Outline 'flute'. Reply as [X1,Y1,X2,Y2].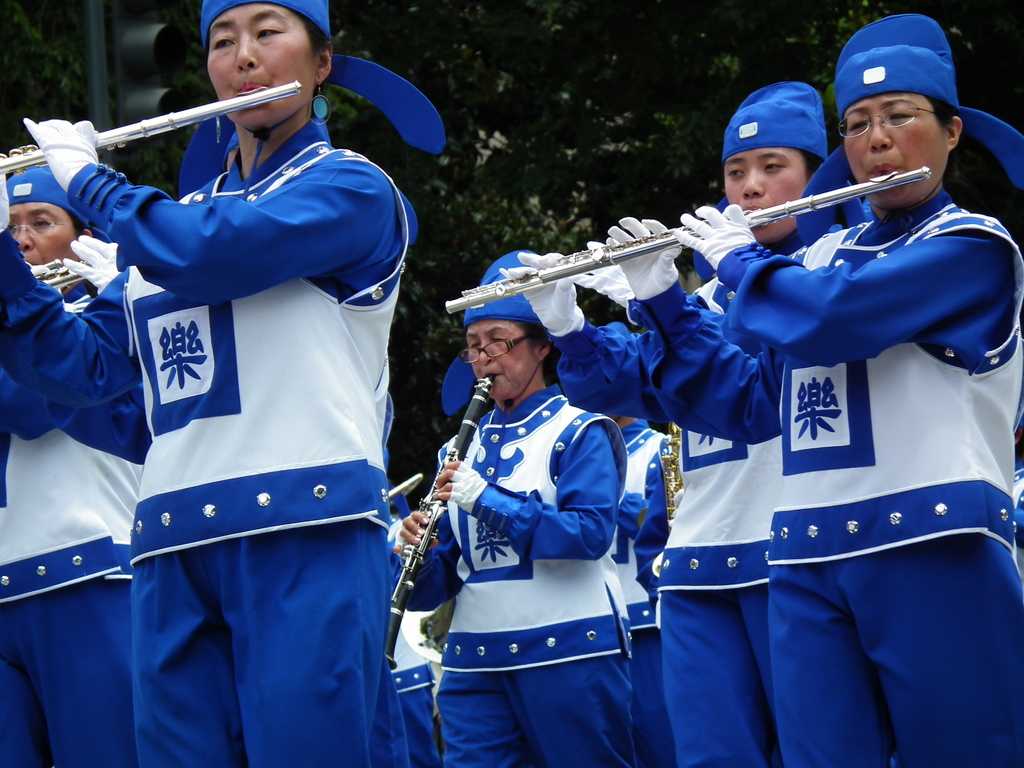
[444,168,929,315].
